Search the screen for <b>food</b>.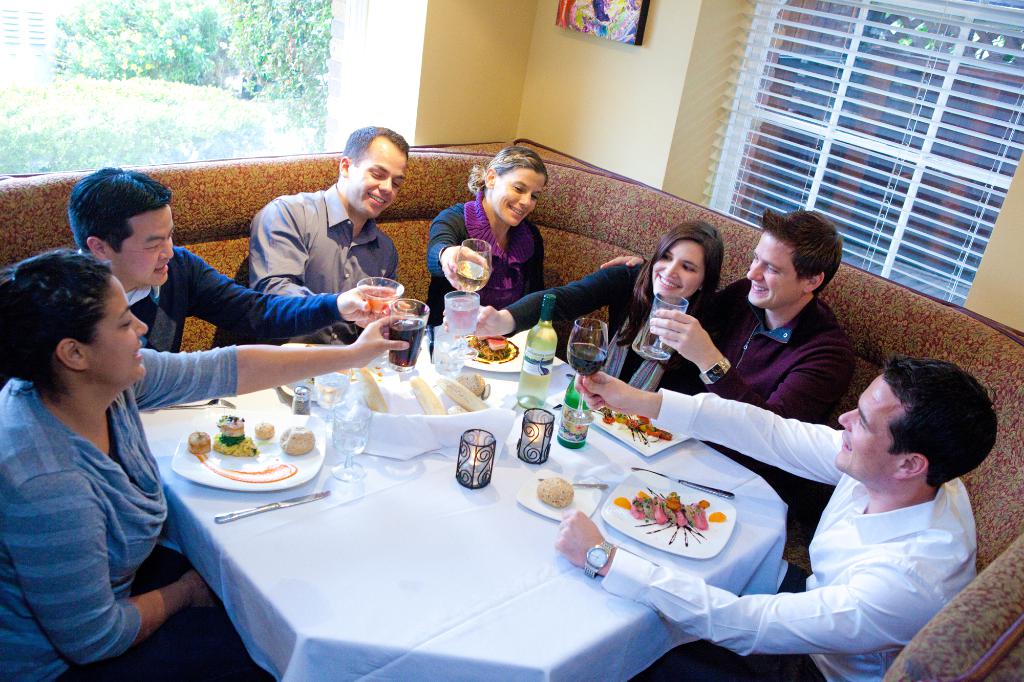
Found at bbox=[277, 426, 318, 456].
